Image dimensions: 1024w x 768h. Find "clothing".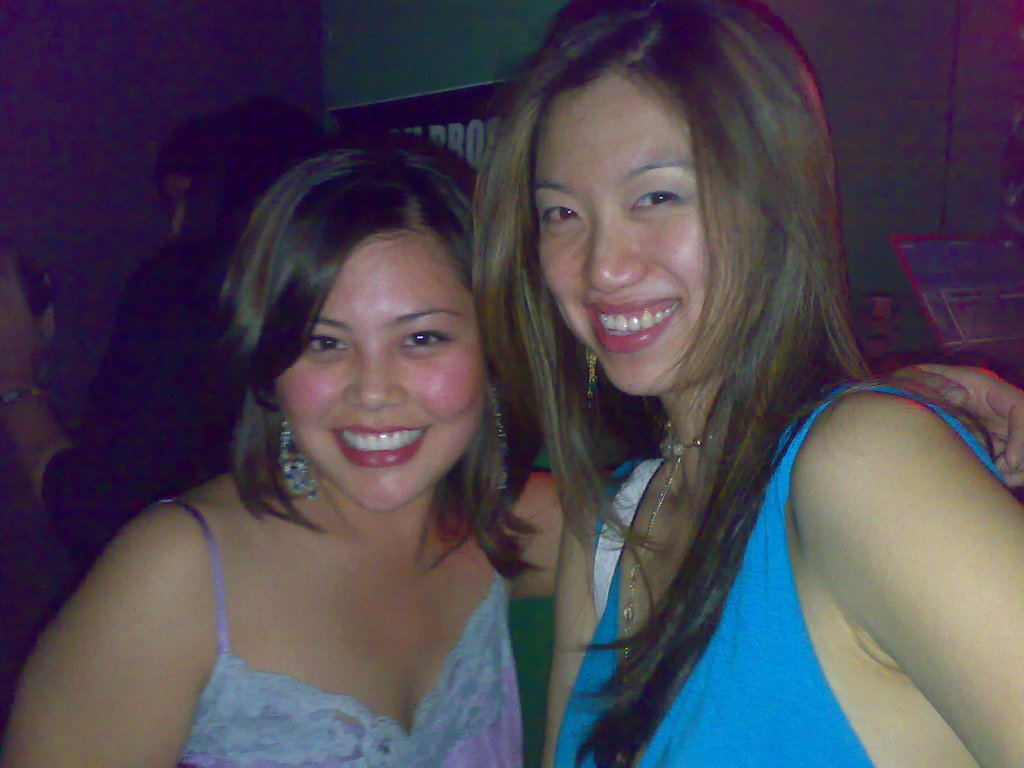
locate(550, 378, 1006, 767).
